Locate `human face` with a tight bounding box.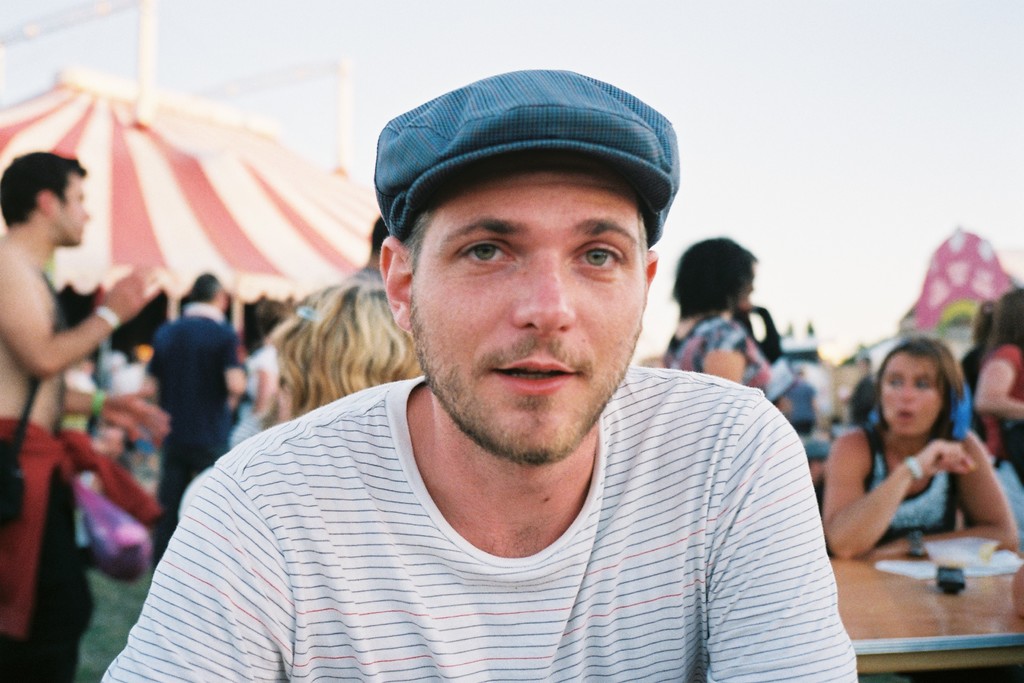
735 258 755 313.
